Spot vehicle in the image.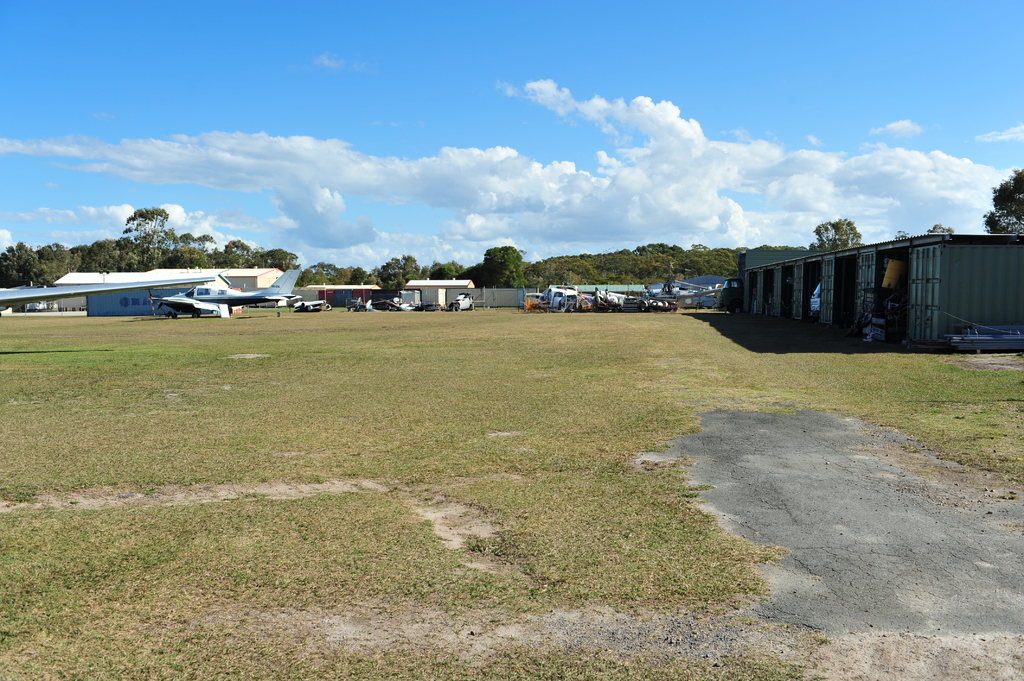
vehicle found at (293,297,323,313).
